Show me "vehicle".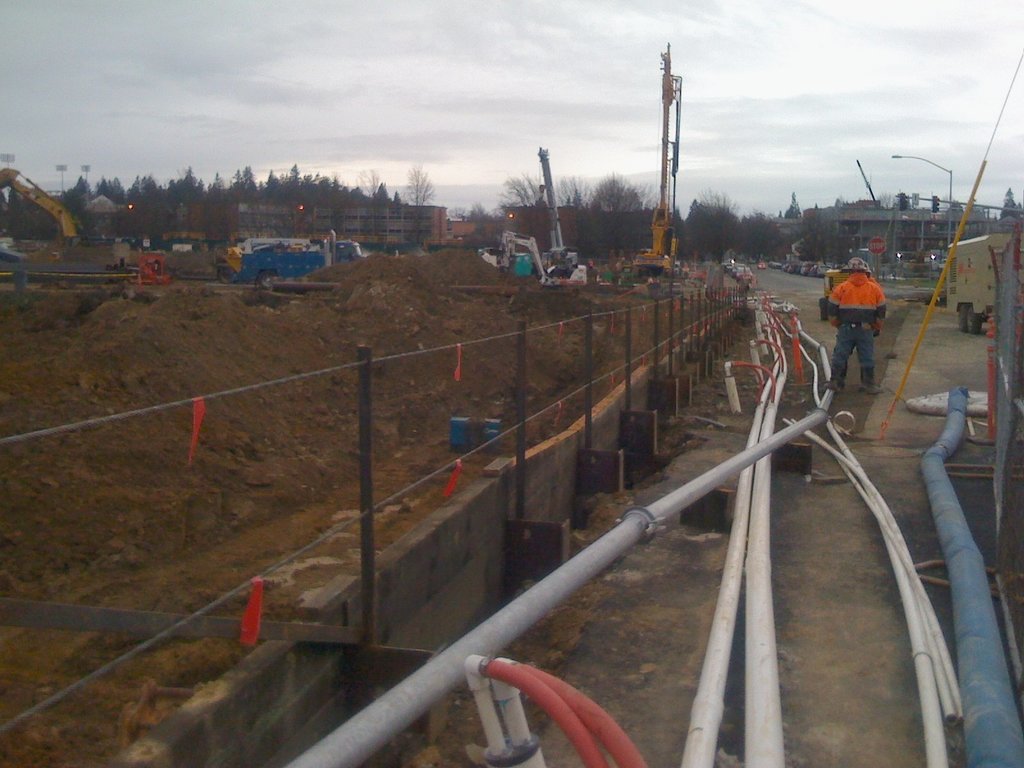
"vehicle" is here: crop(944, 223, 1023, 329).
